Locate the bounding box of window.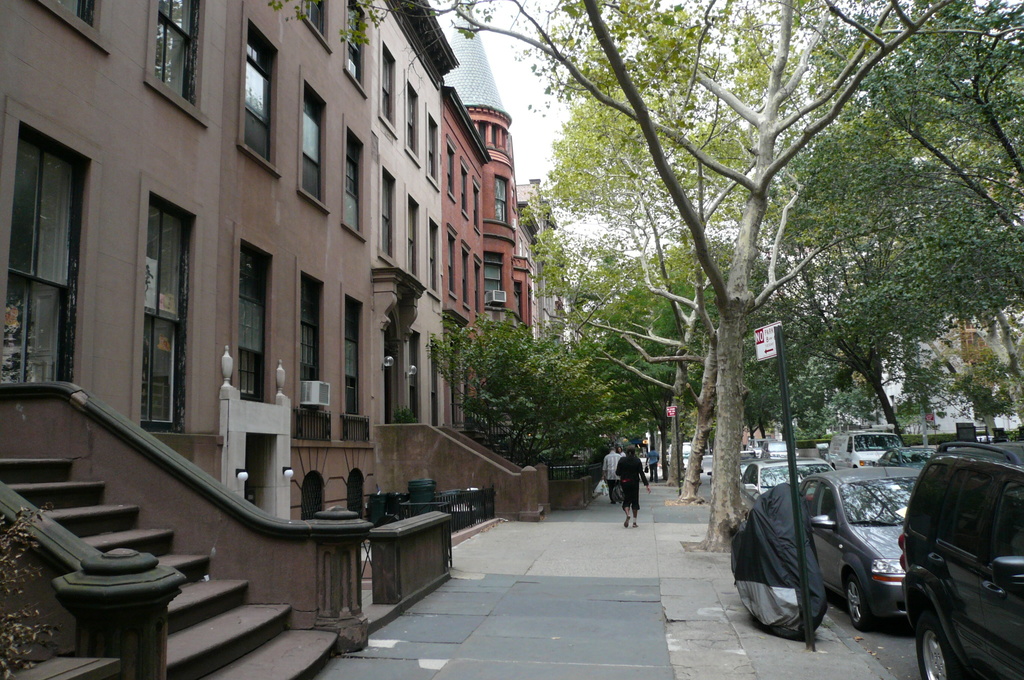
Bounding box: x1=428, y1=222, x2=441, y2=292.
